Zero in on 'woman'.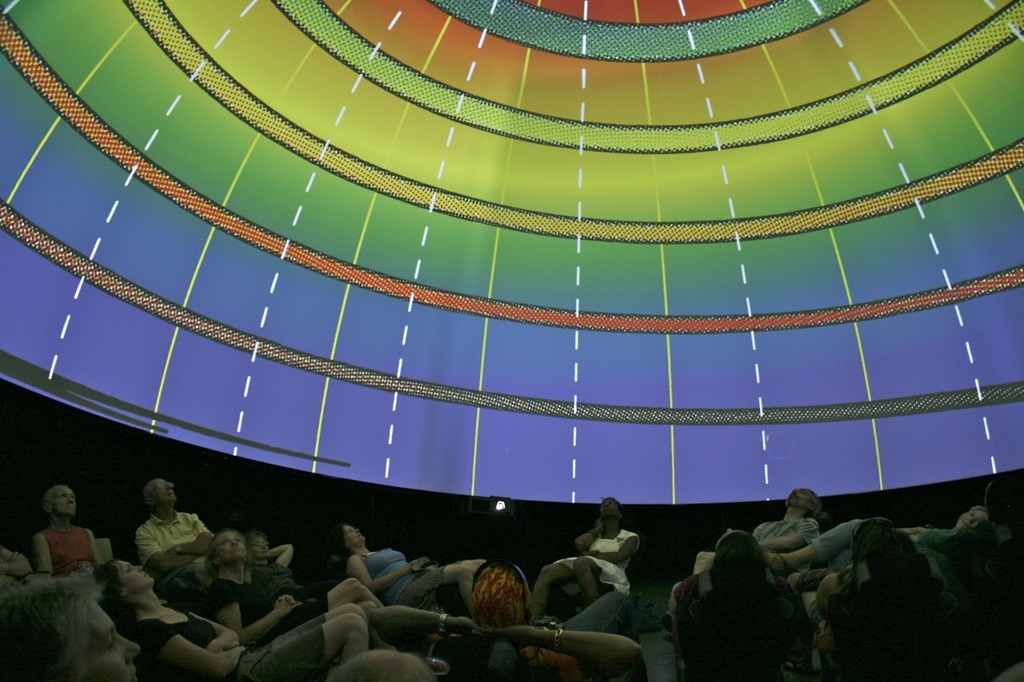
Zeroed in: 0:581:457:681.
